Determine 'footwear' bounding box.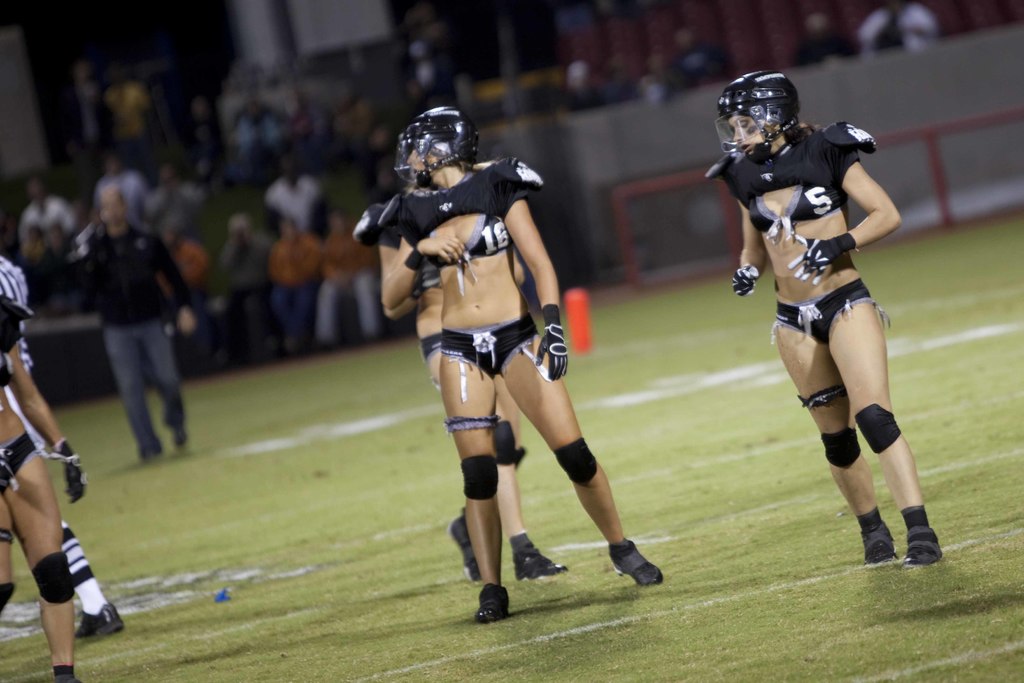
Determined: region(450, 503, 474, 575).
